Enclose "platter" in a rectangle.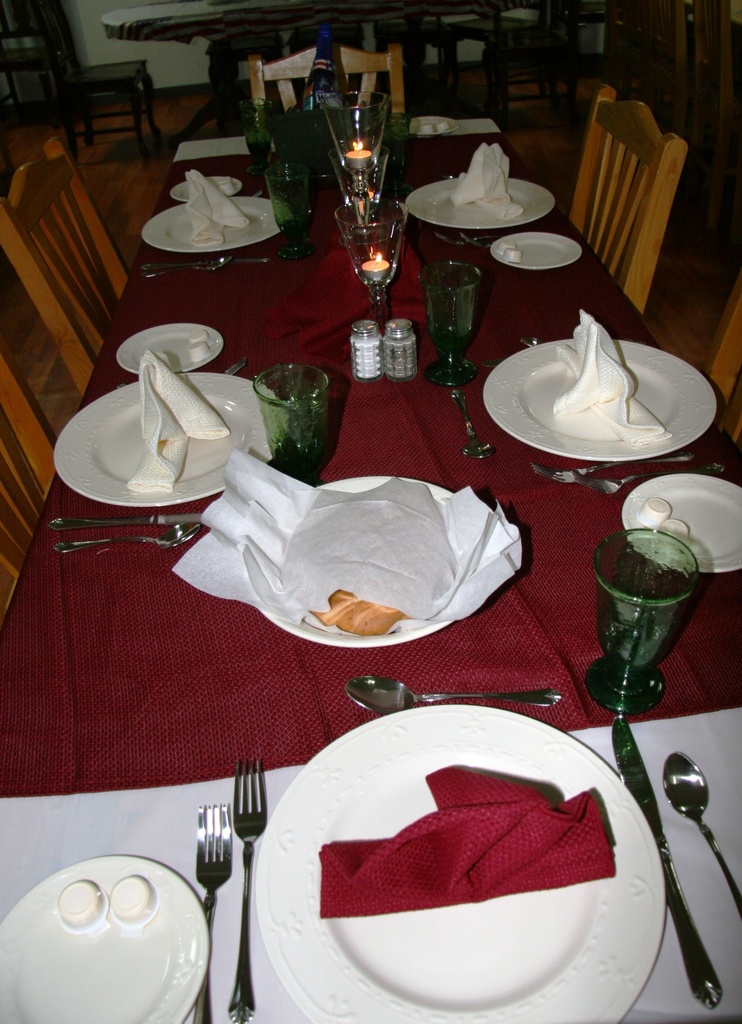
619/476/741/576.
